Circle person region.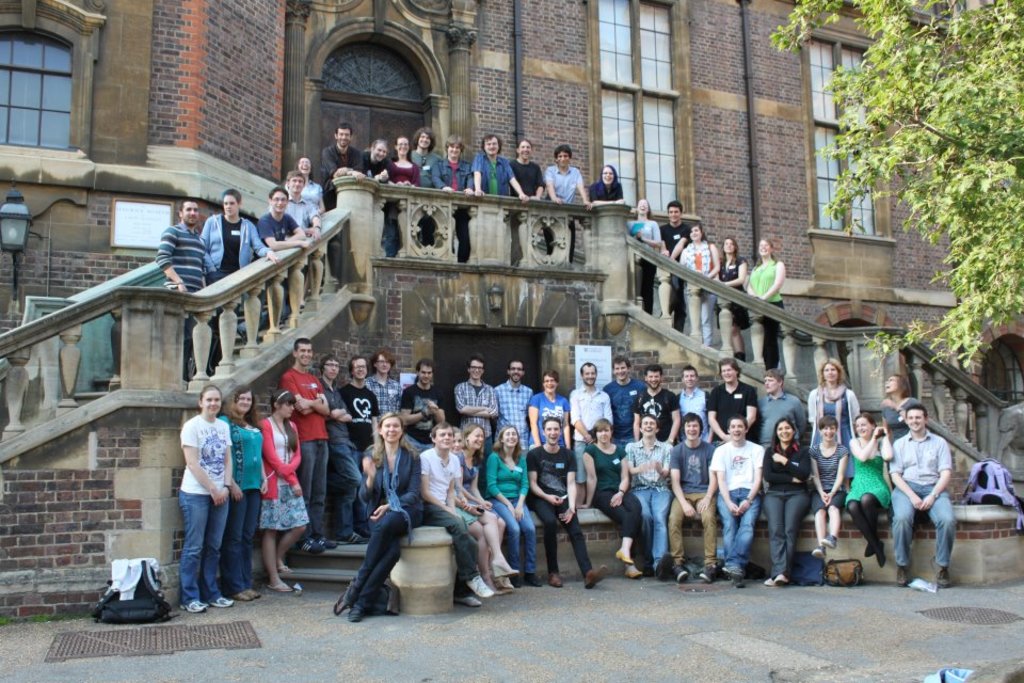
Region: (x1=604, y1=353, x2=652, y2=442).
